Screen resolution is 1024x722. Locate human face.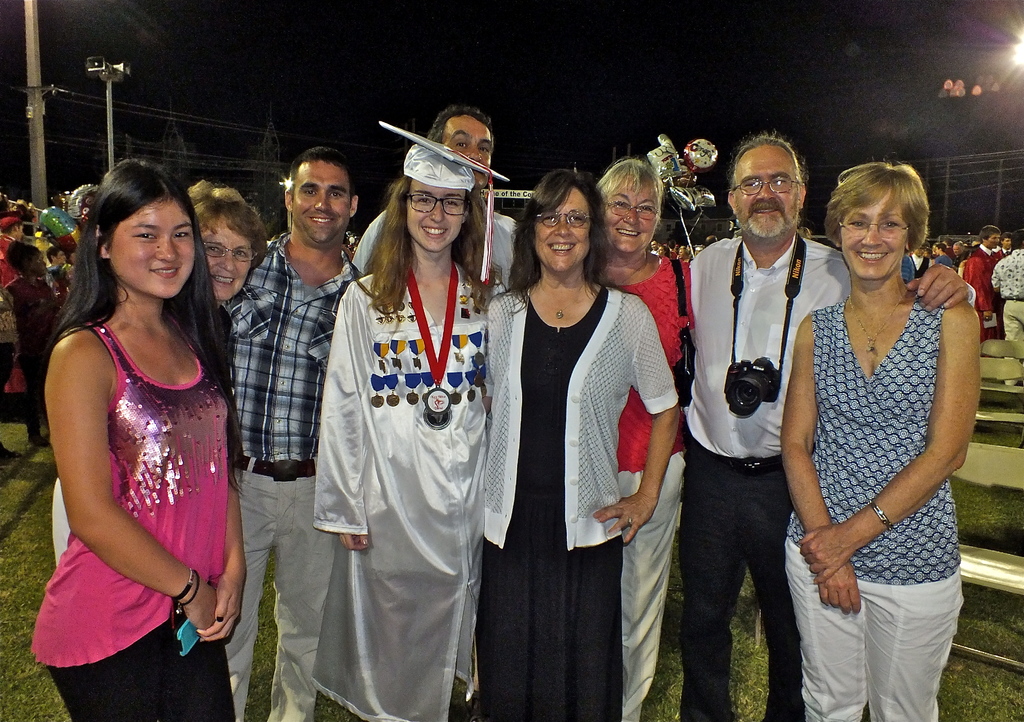
pyautogui.locateOnScreen(407, 177, 463, 253).
